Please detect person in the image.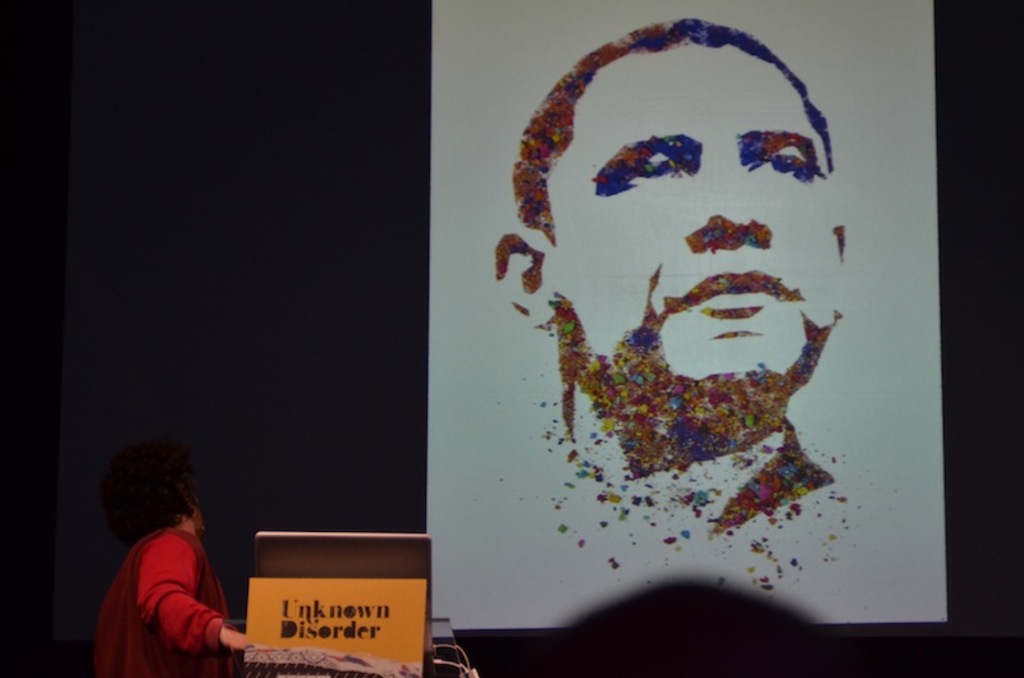
(494, 15, 844, 595).
